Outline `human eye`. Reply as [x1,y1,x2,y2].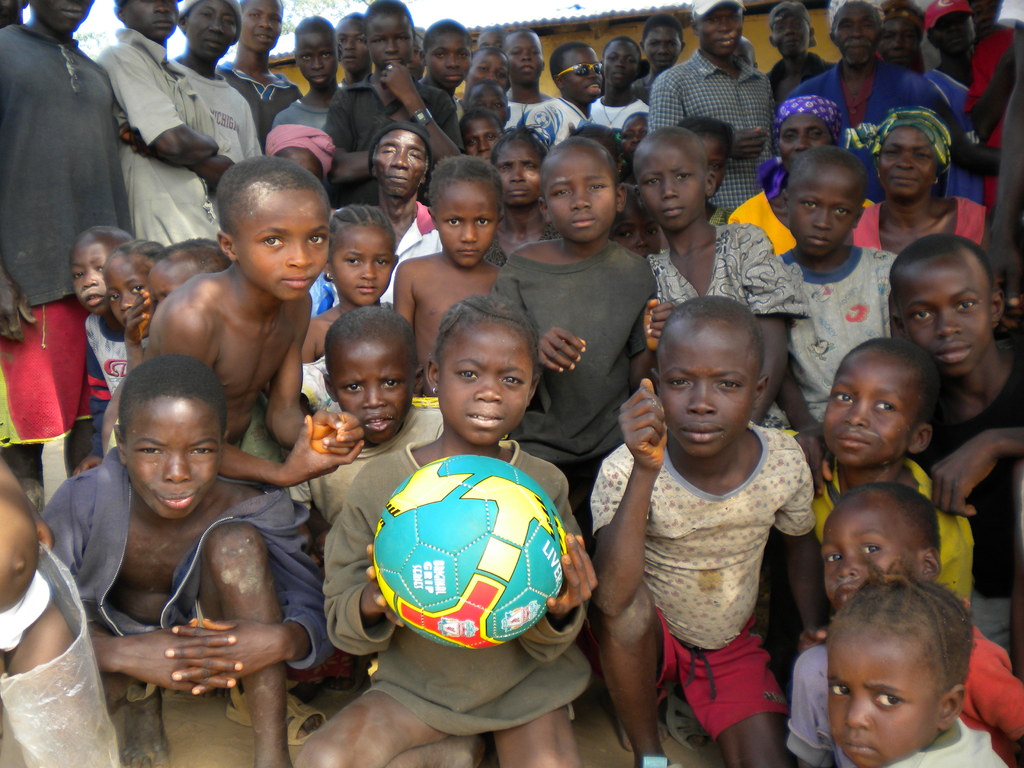
[803,193,816,213].
